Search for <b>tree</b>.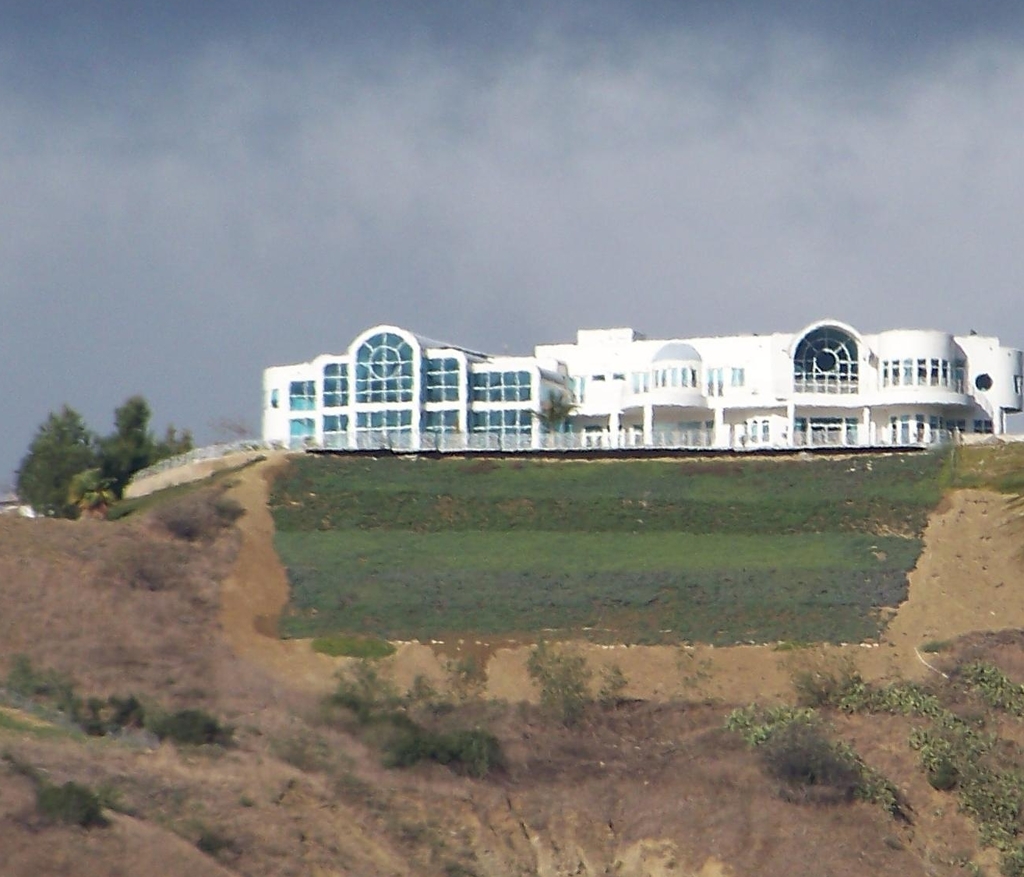
Found at <region>524, 387, 581, 451</region>.
